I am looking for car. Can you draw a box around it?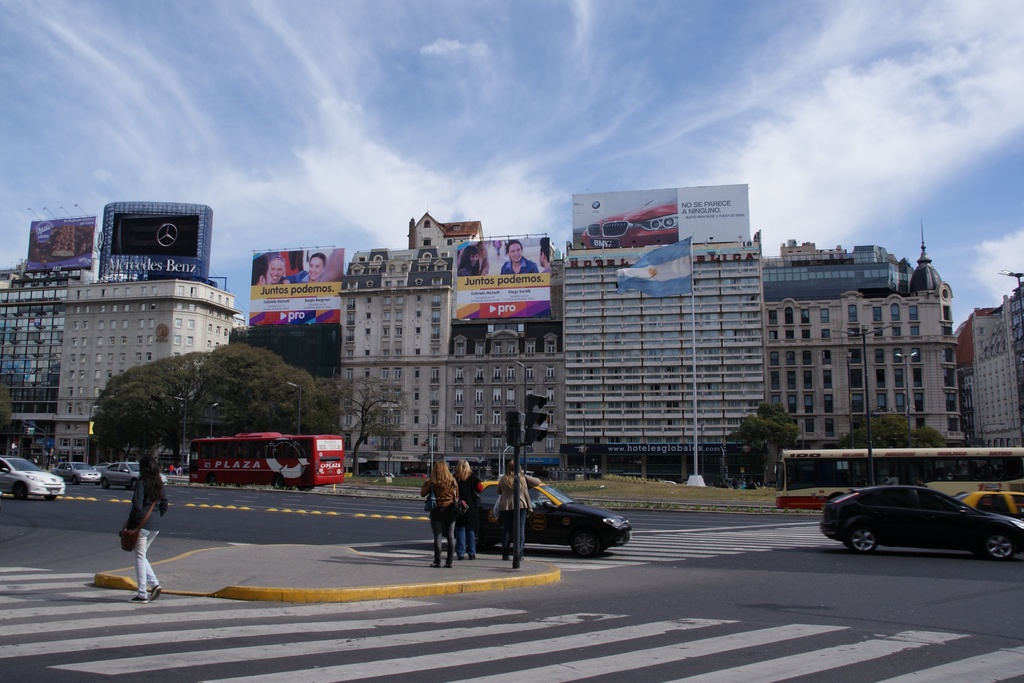
Sure, the bounding box is locate(52, 462, 104, 482).
